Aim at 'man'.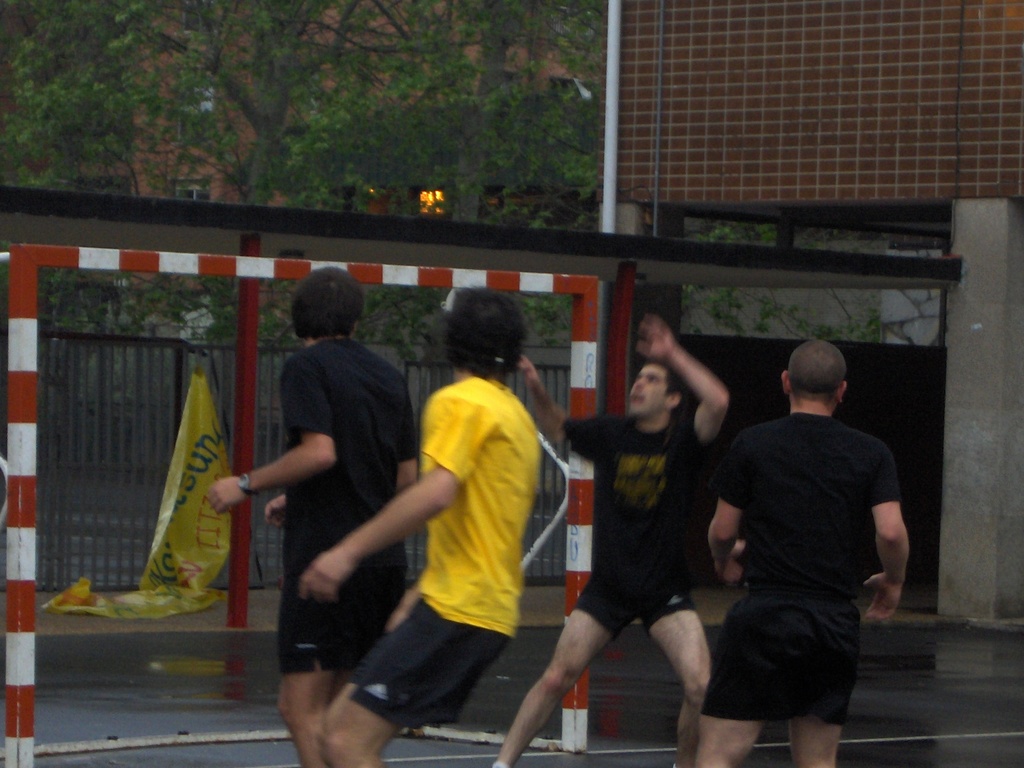
Aimed at 499:317:731:767.
